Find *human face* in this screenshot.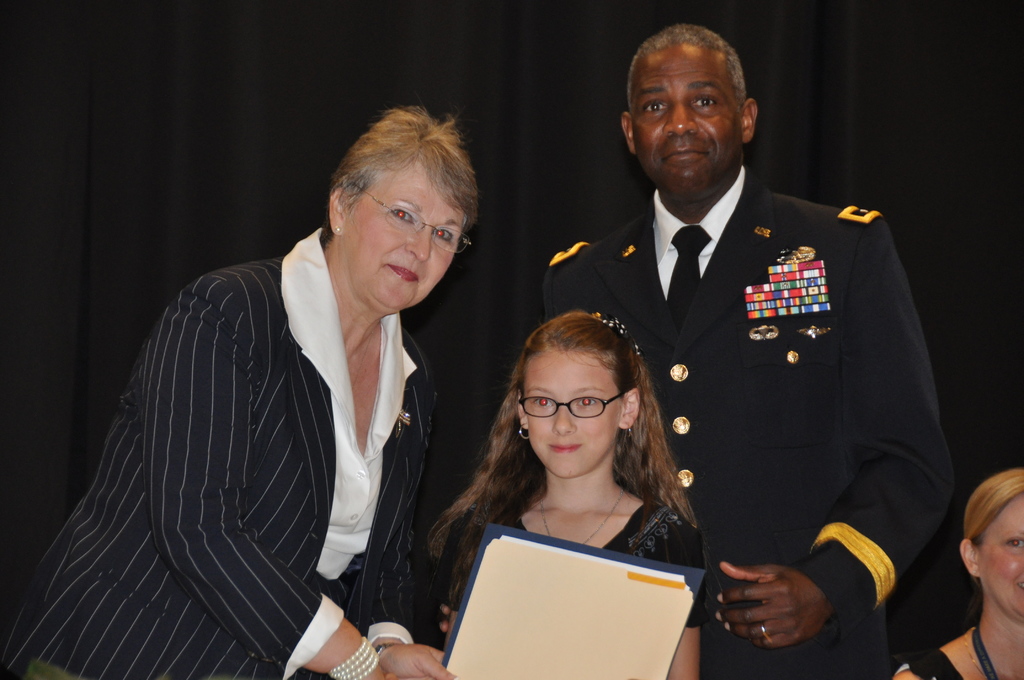
The bounding box for *human face* is <box>525,354,621,480</box>.
